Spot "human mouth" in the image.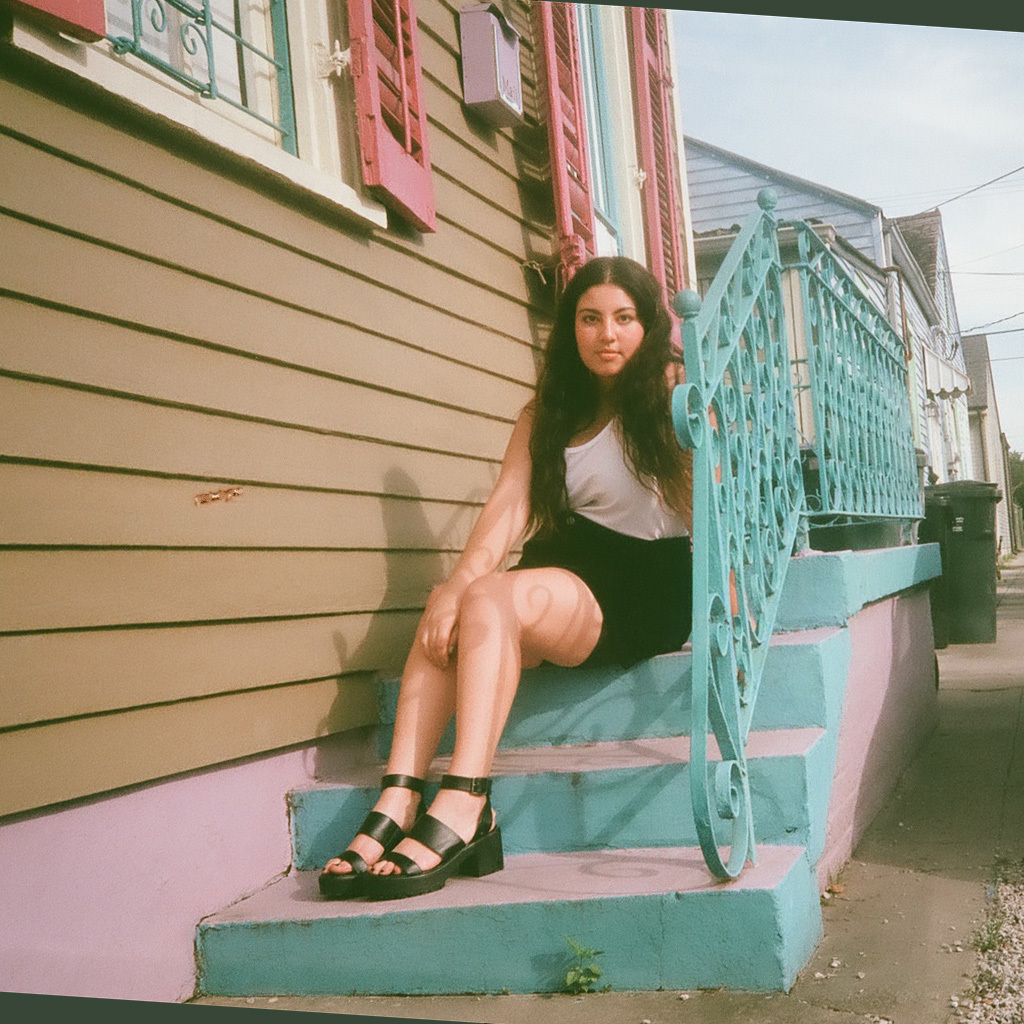
"human mouth" found at {"x1": 599, "y1": 348, "x2": 619, "y2": 361}.
